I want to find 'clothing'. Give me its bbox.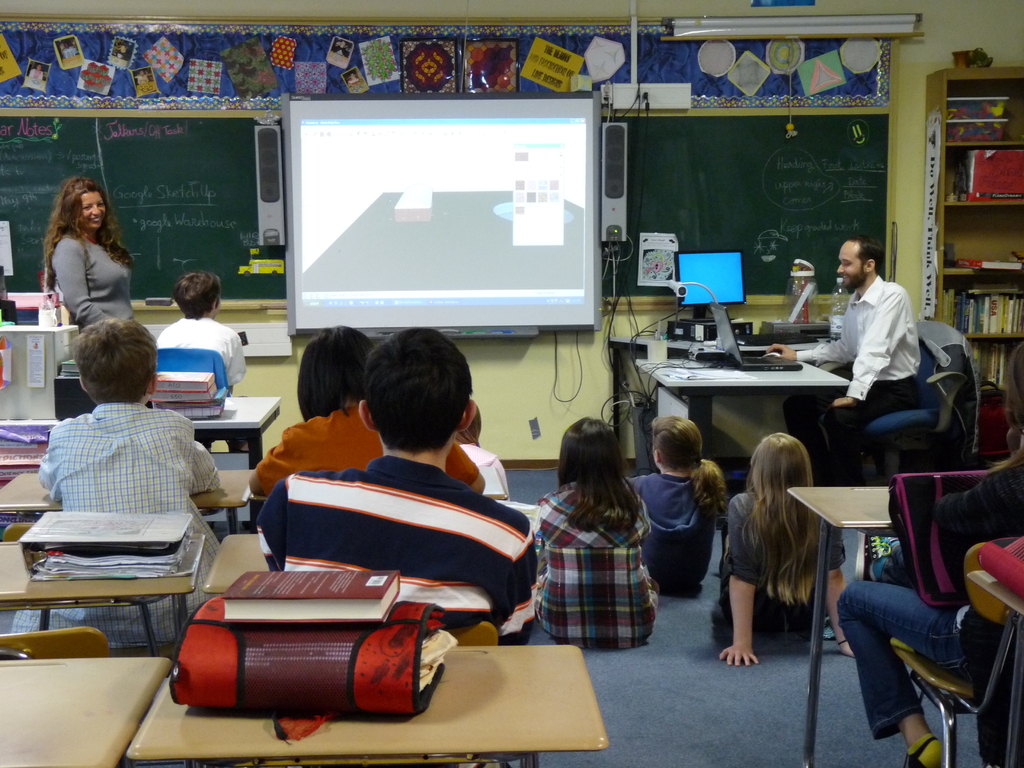
bbox=[634, 474, 749, 605].
